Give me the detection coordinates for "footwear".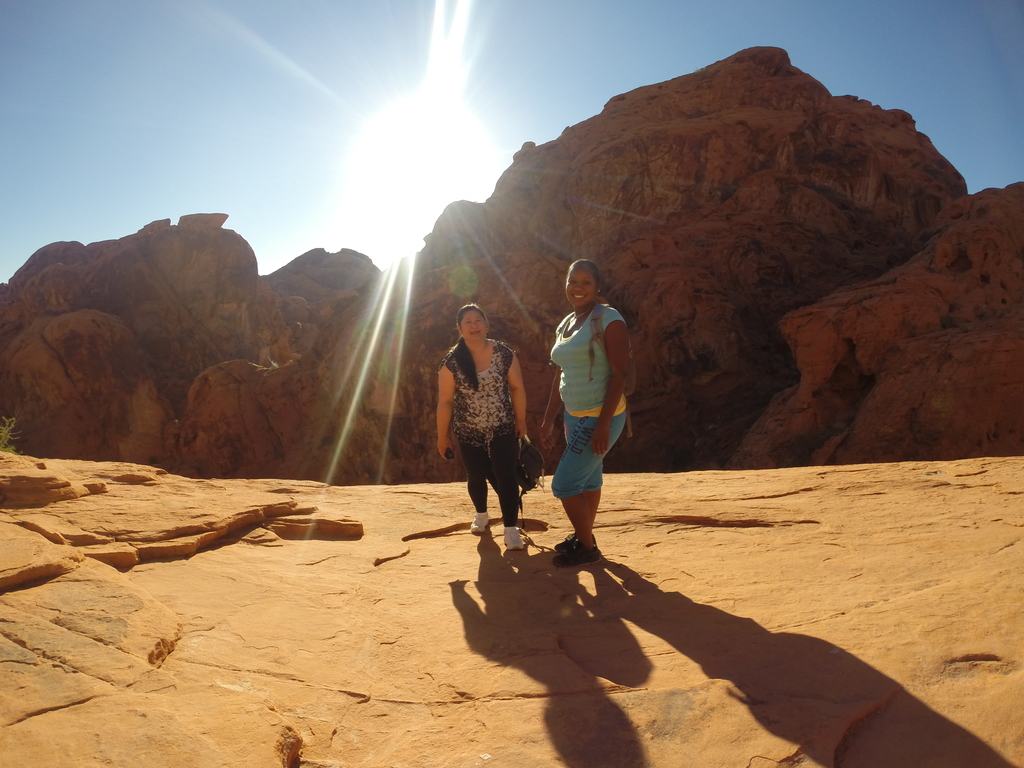
bbox(550, 542, 604, 566).
